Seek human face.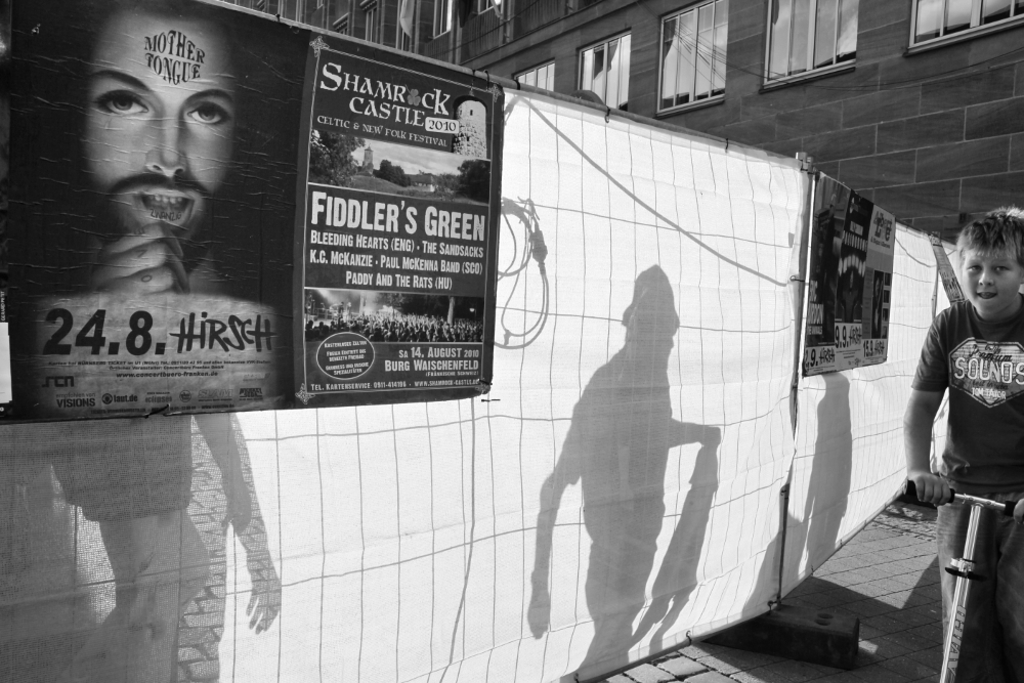
BBox(962, 245, 1020, 311).
